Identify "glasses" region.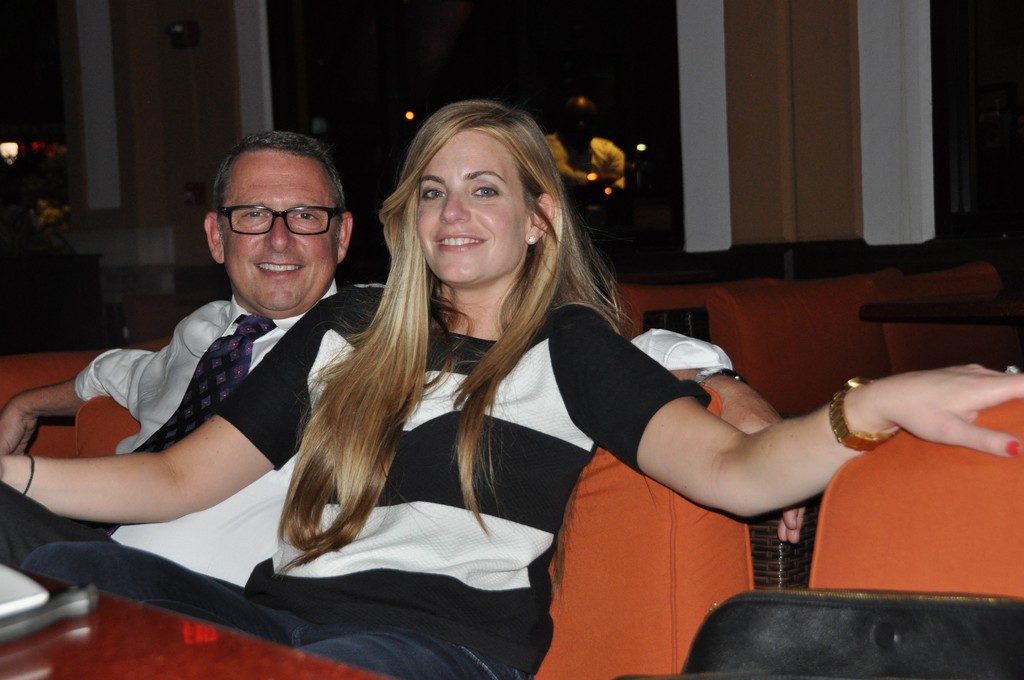
Region: 216:206:345:238.
